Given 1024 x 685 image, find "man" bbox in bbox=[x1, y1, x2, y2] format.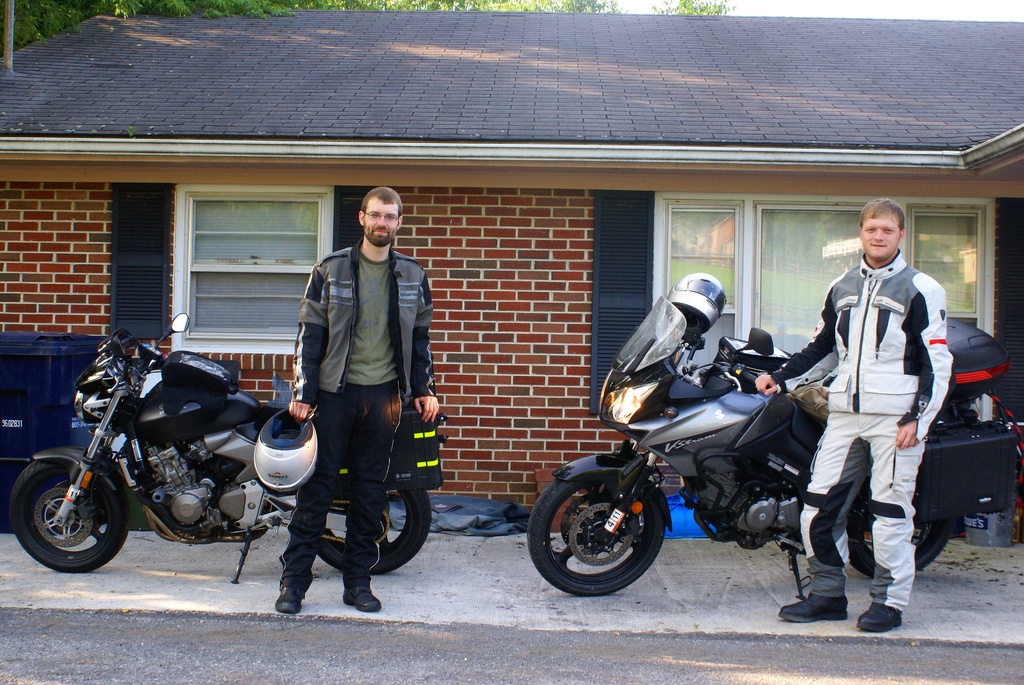
bbox=[274, 187, 438, 615].
